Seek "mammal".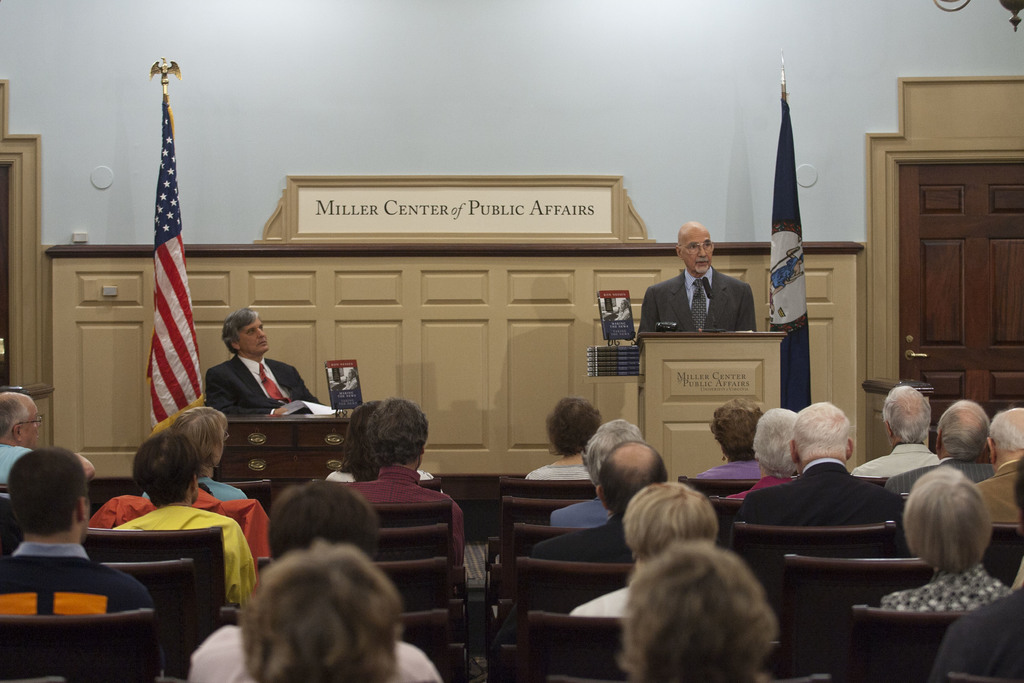
Rect(925, 452, 1023, 682).
